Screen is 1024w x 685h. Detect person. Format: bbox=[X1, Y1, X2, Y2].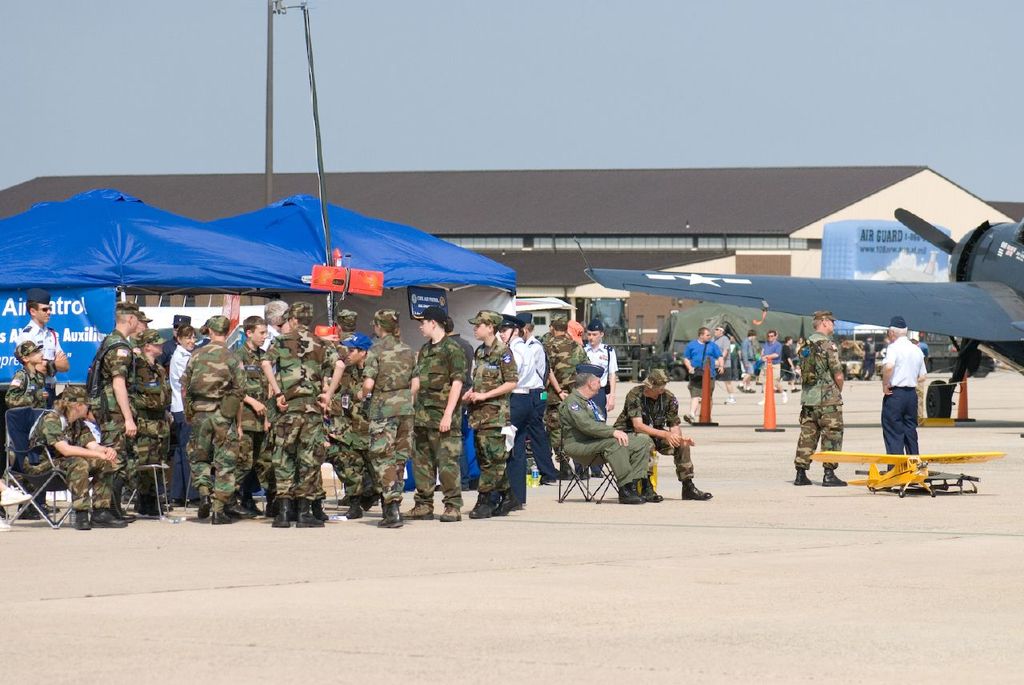
bbox=[86, 297, 139, 527].
